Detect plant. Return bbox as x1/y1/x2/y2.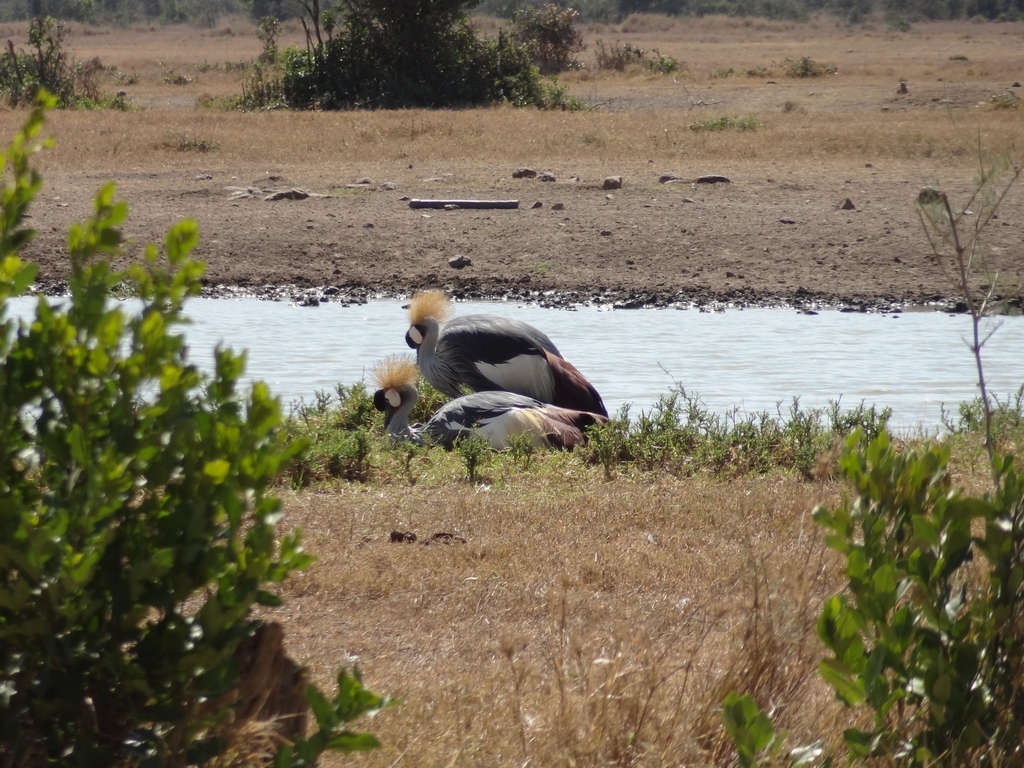
254/0/292/77.
